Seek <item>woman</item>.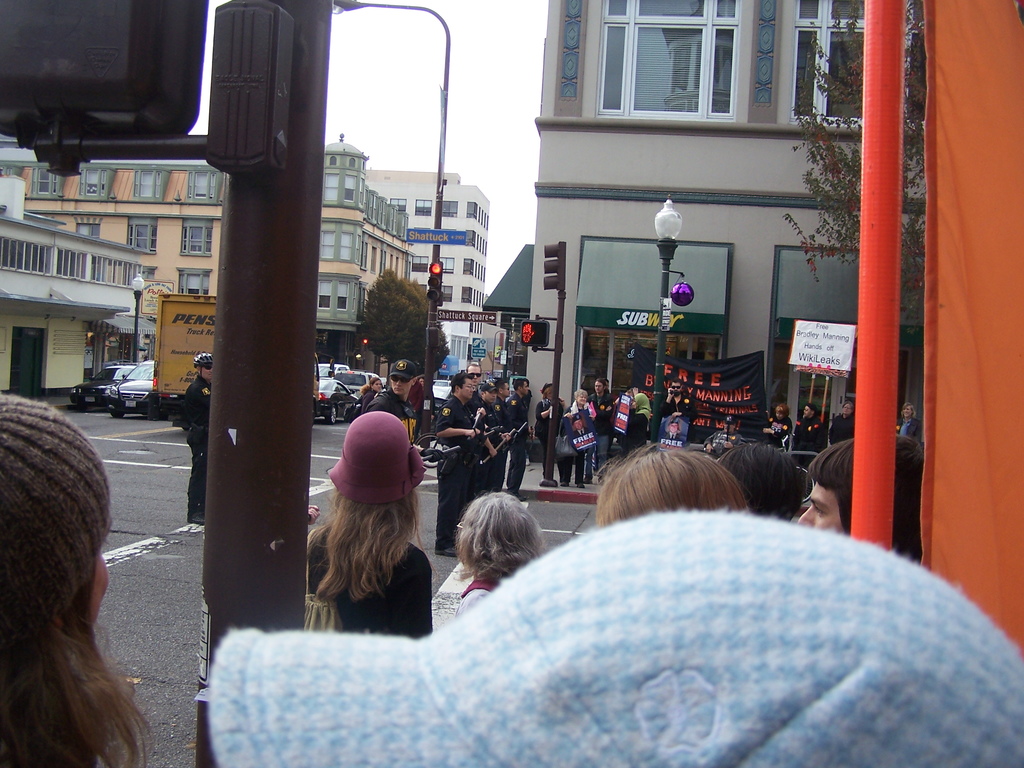
rect(275, 401, 446, 662).
